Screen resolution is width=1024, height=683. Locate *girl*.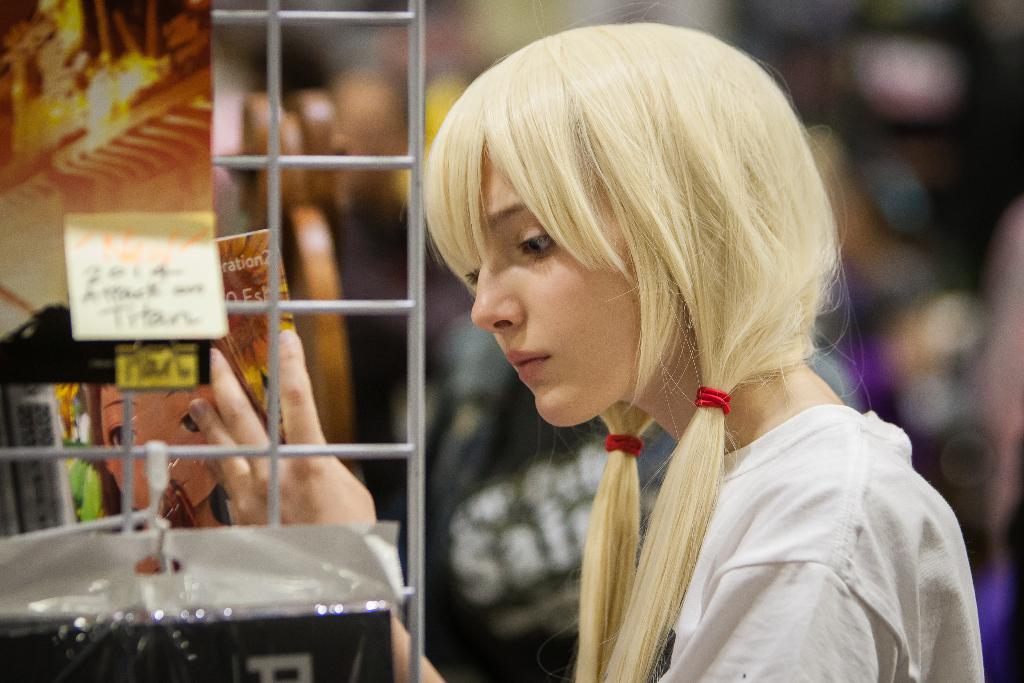
bbox(191, 28, 991, 682).
